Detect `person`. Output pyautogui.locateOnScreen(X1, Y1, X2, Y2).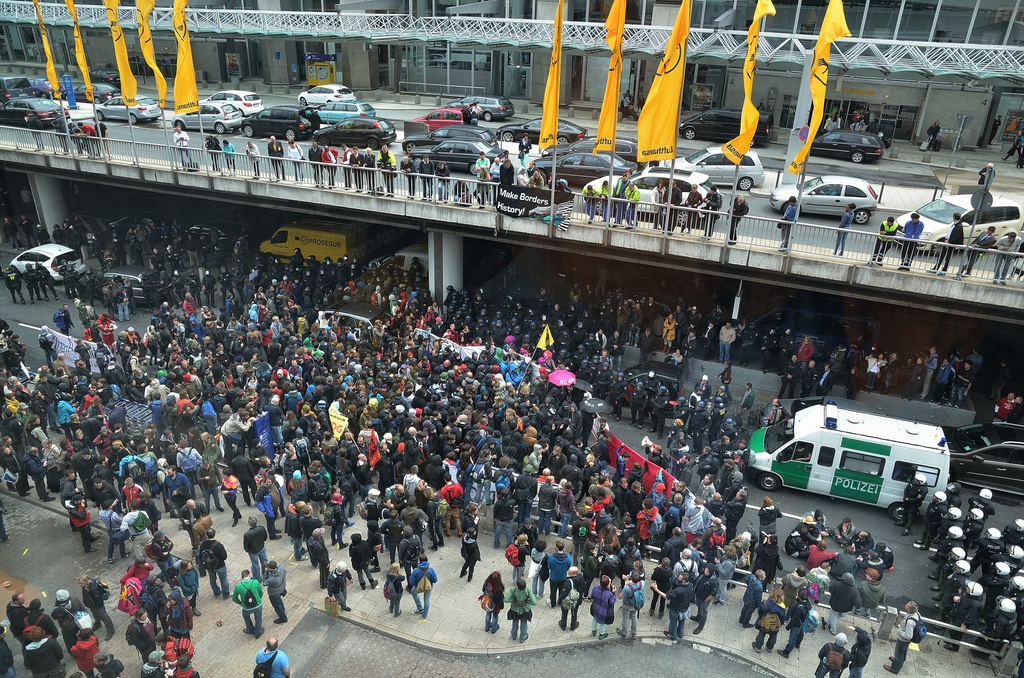
pyautogui.locateOnScreen(623, 181, 640, 228).
